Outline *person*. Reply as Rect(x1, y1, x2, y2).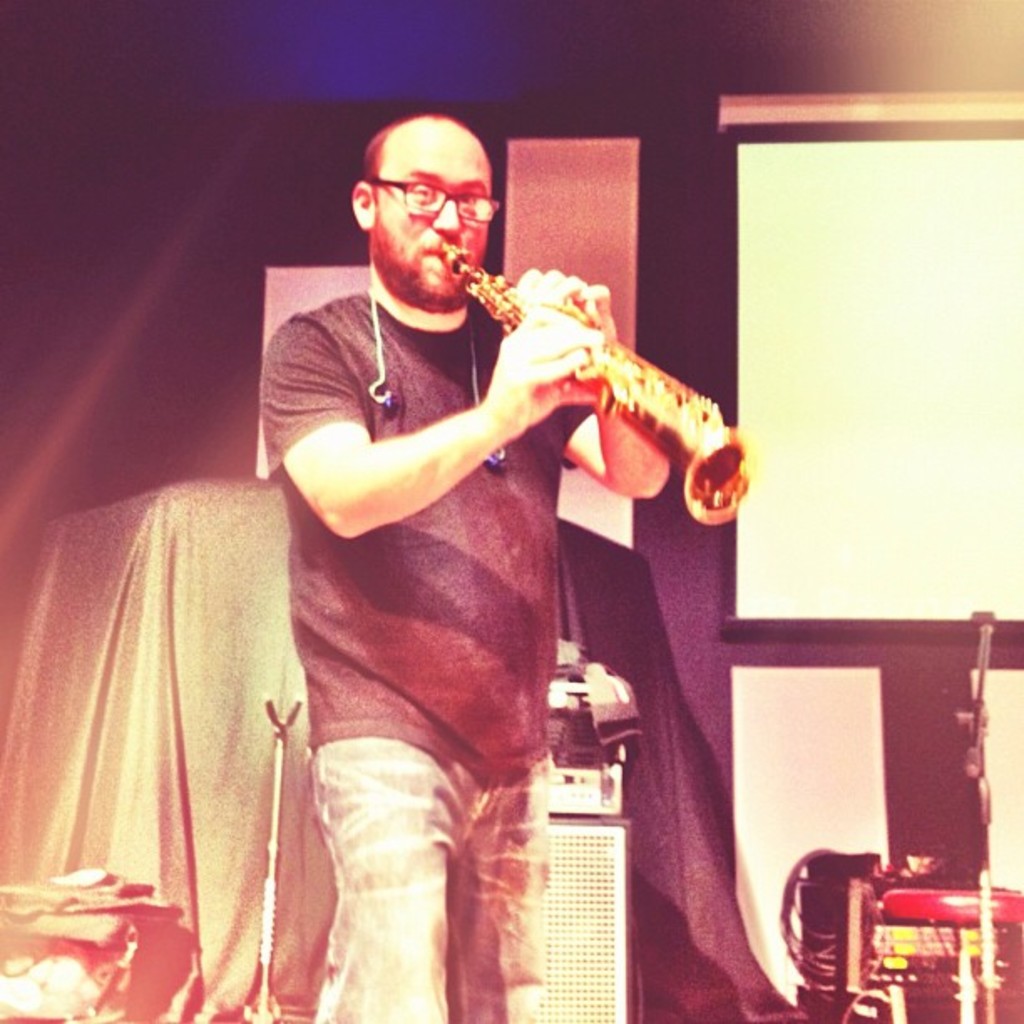
Rect(263, 114, 664, 1022).
